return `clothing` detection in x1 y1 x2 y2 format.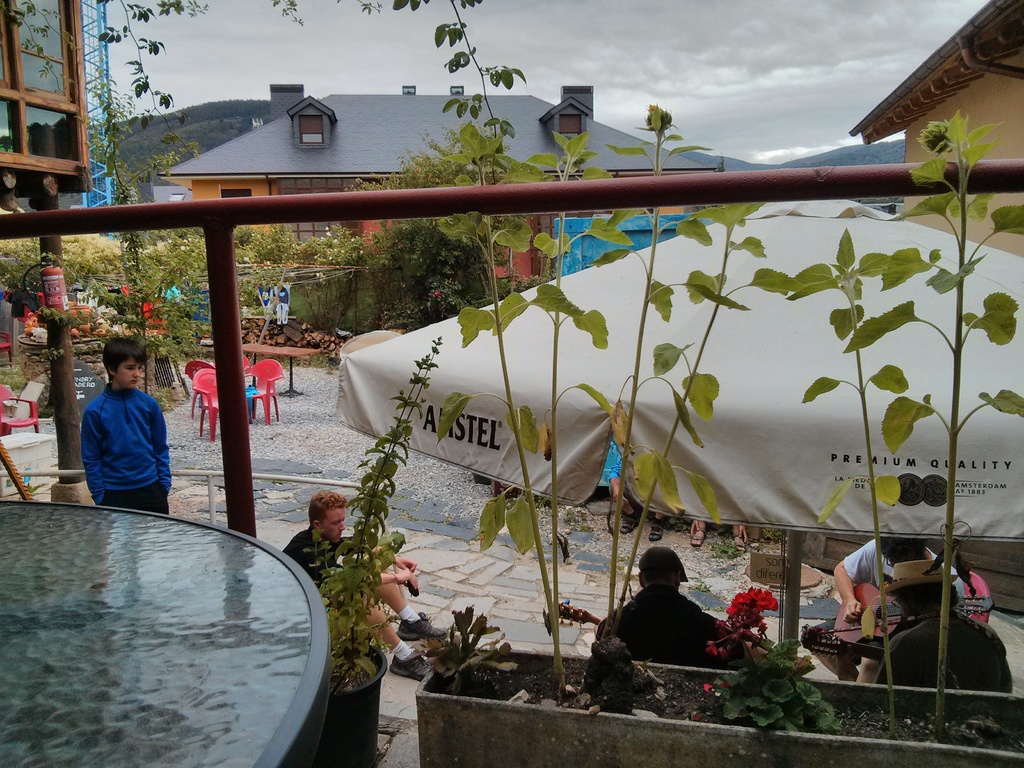
71 364 165 510.
